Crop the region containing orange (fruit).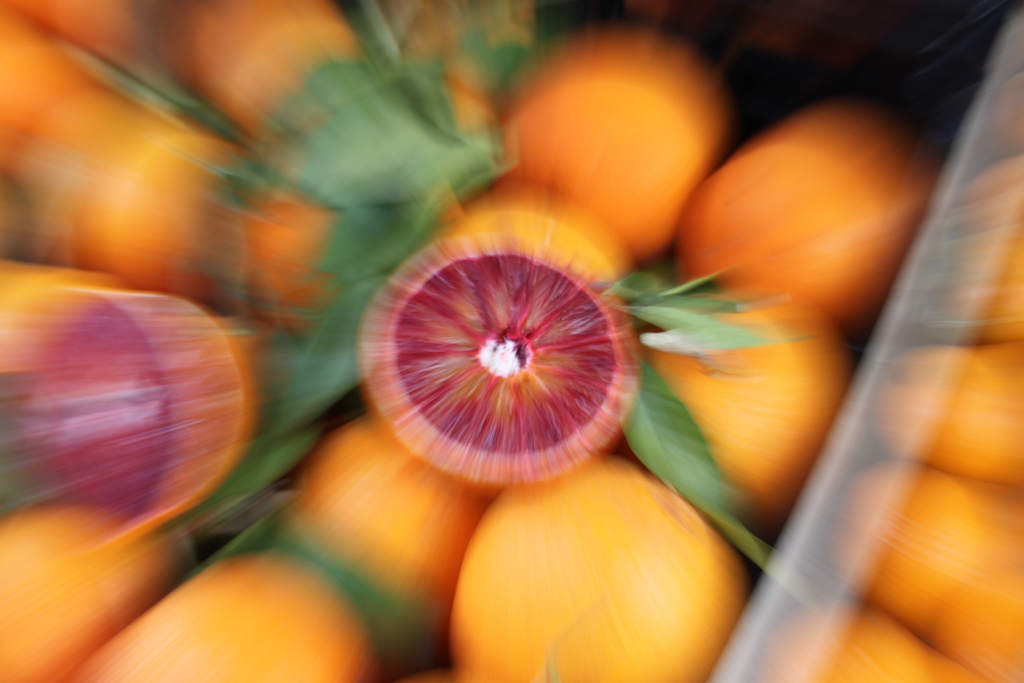
Crop region: (x1=772, y1=603, x2=919, y2=682).
